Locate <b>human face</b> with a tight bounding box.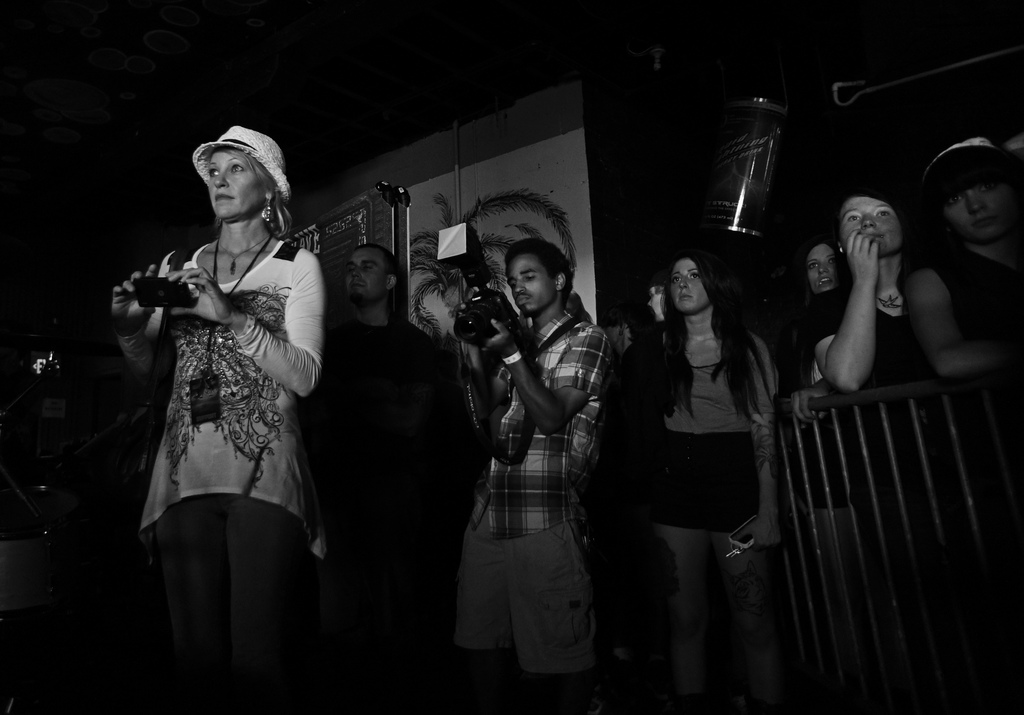
504/254/552/310.
